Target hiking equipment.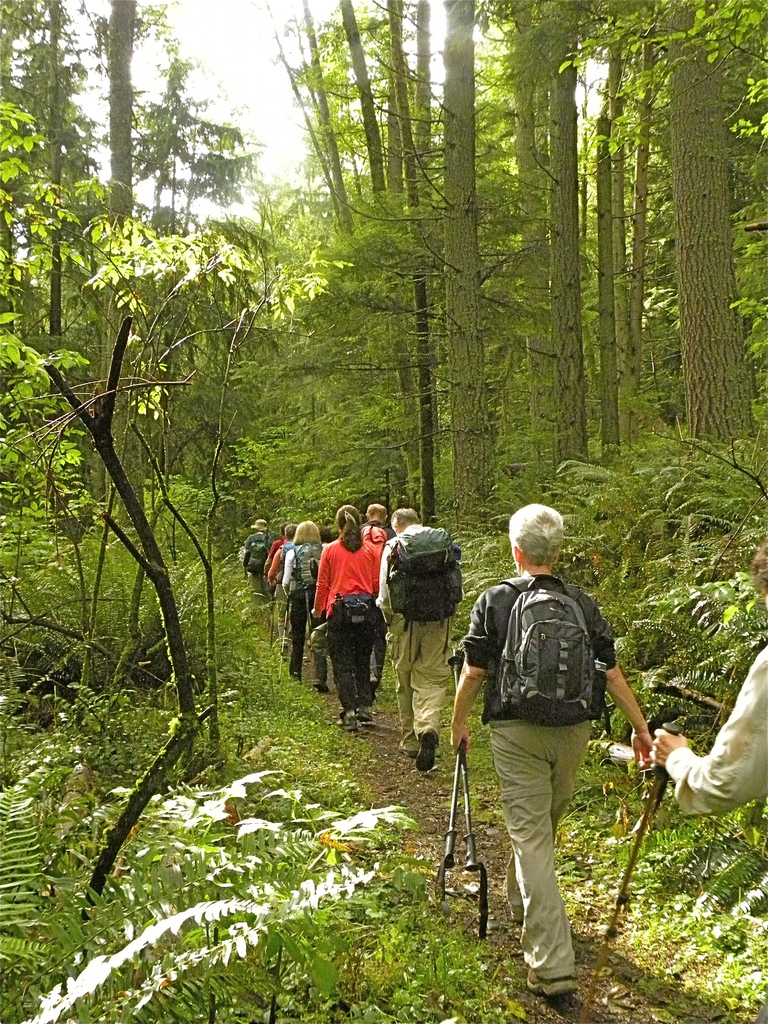
Target region: l=462, t=742, r=490, b=937.
